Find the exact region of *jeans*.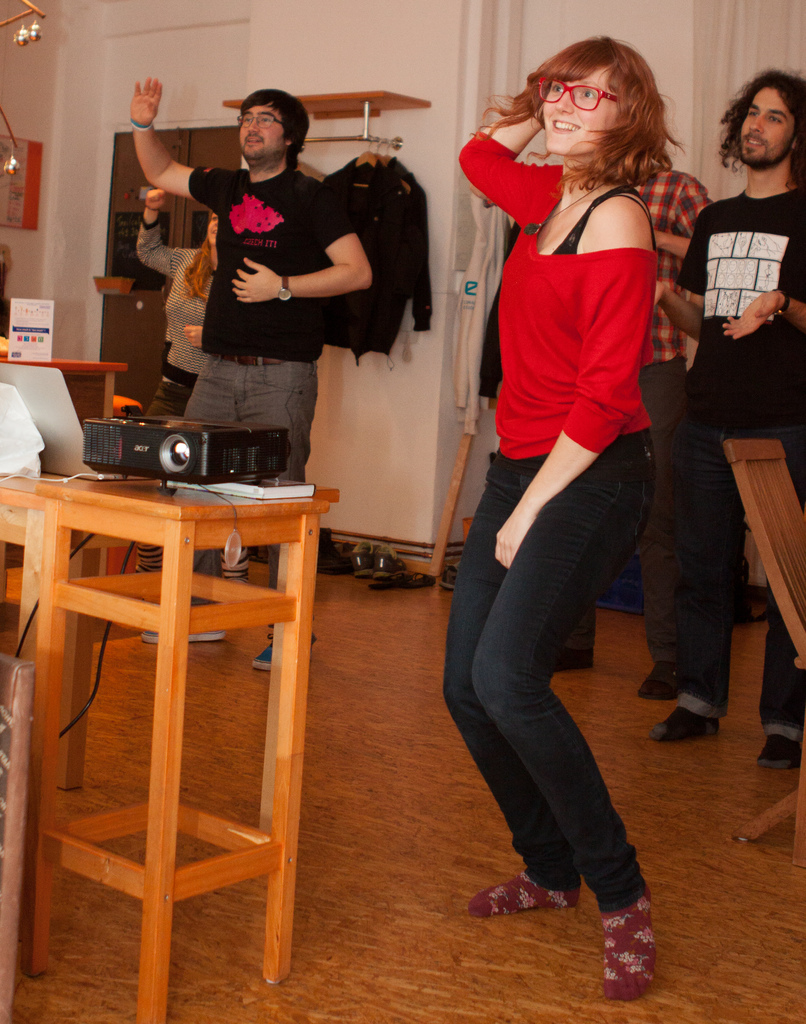
Exact region: <box>434,431,657,909</box>.
